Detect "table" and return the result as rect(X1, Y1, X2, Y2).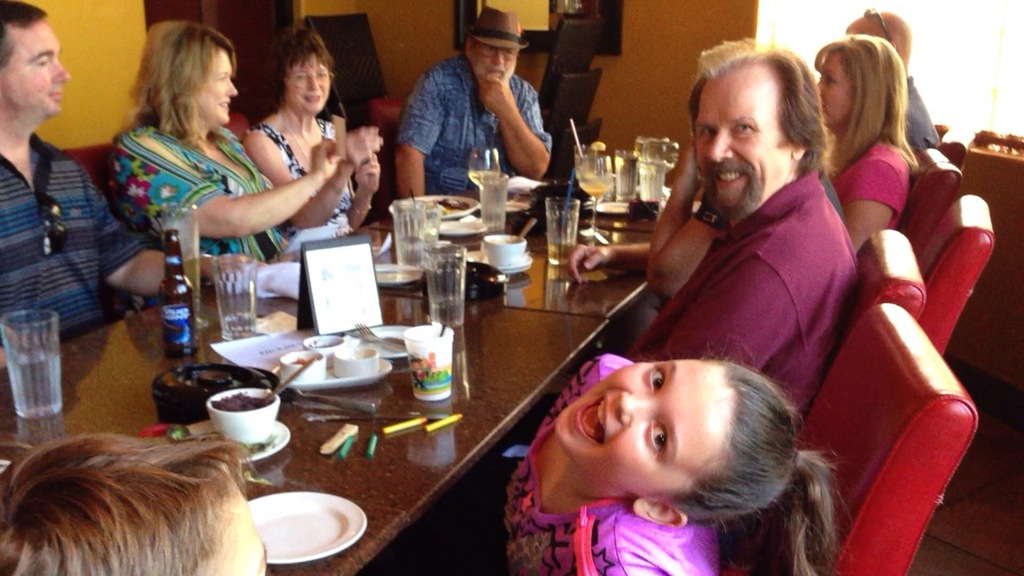
rect(480, 229, 648, 324).
